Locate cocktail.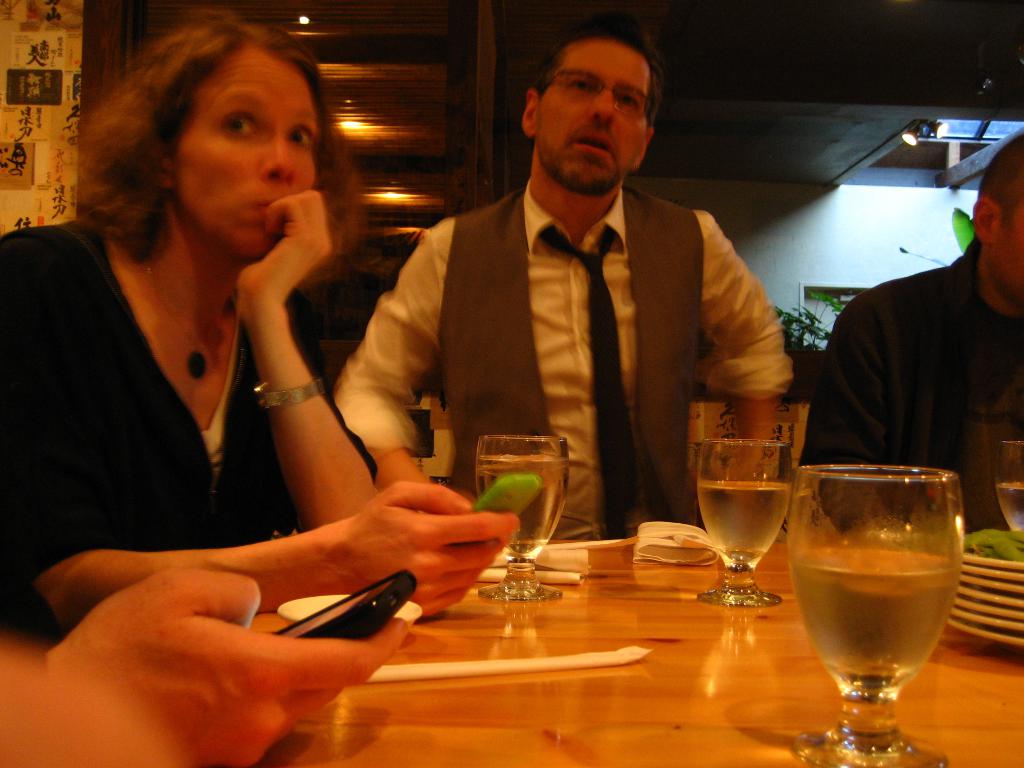
Bounding box: region(690, 436, 792, 609).
